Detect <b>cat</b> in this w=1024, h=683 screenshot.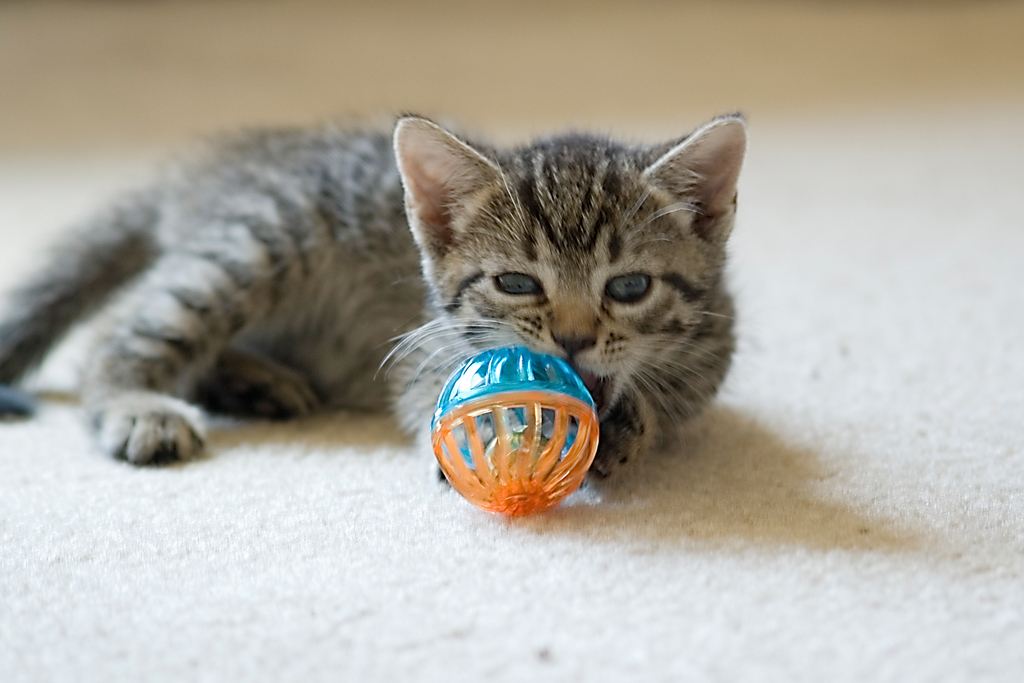
Detection: [x1=0, y1=112, x2=746, y2=493].
